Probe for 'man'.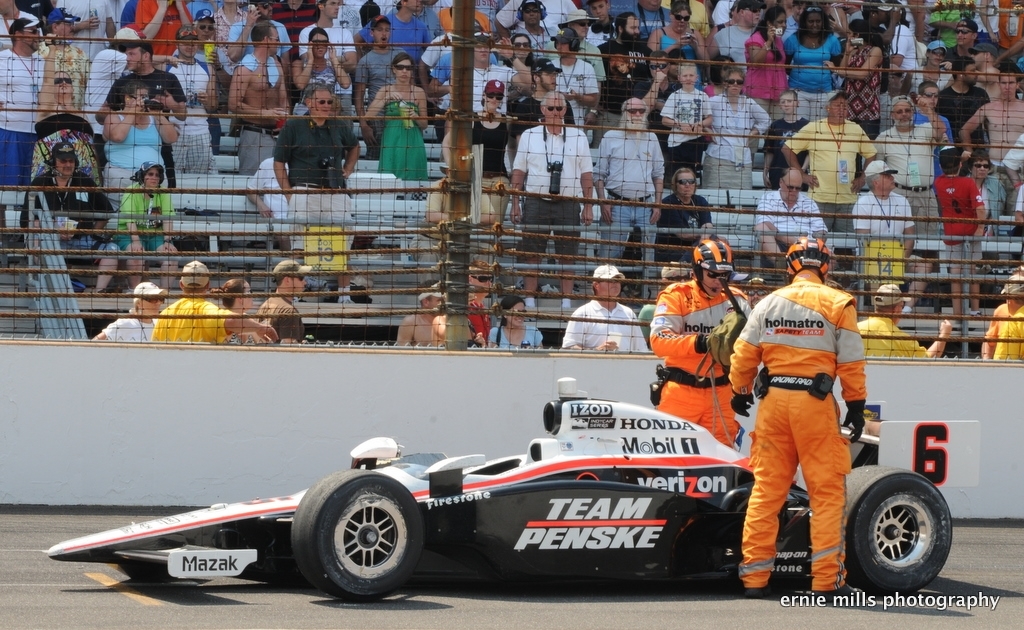
Probe result: 951 70 1023 158.
